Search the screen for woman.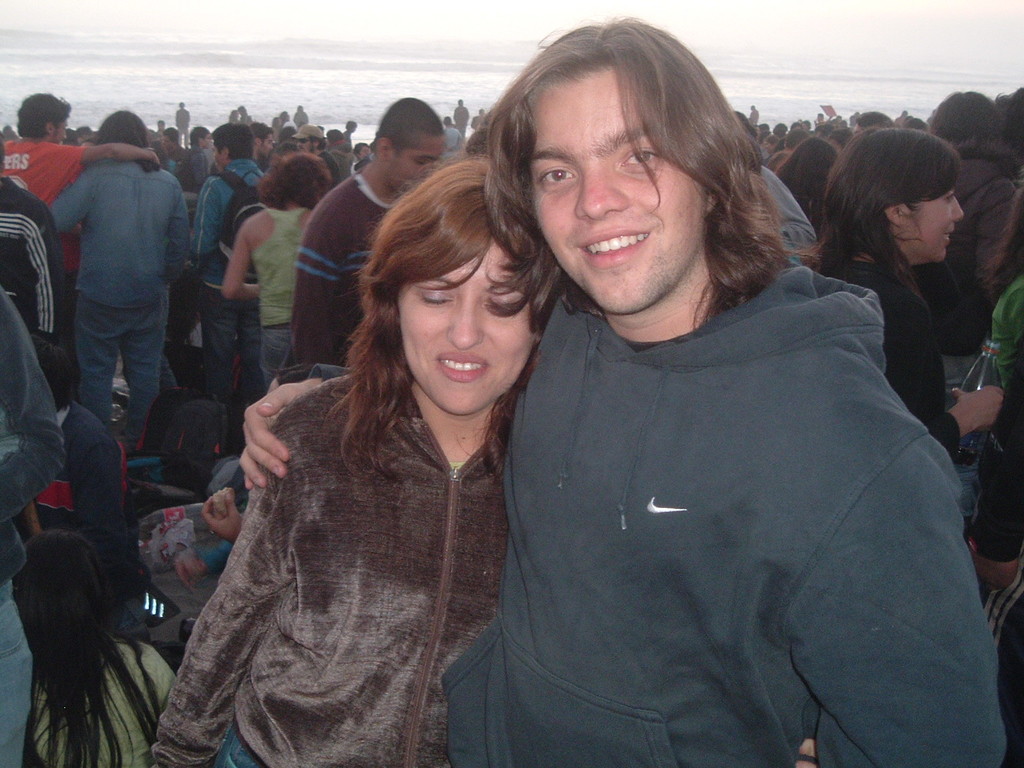
Found at locate(917, 94, 1011, 520).
